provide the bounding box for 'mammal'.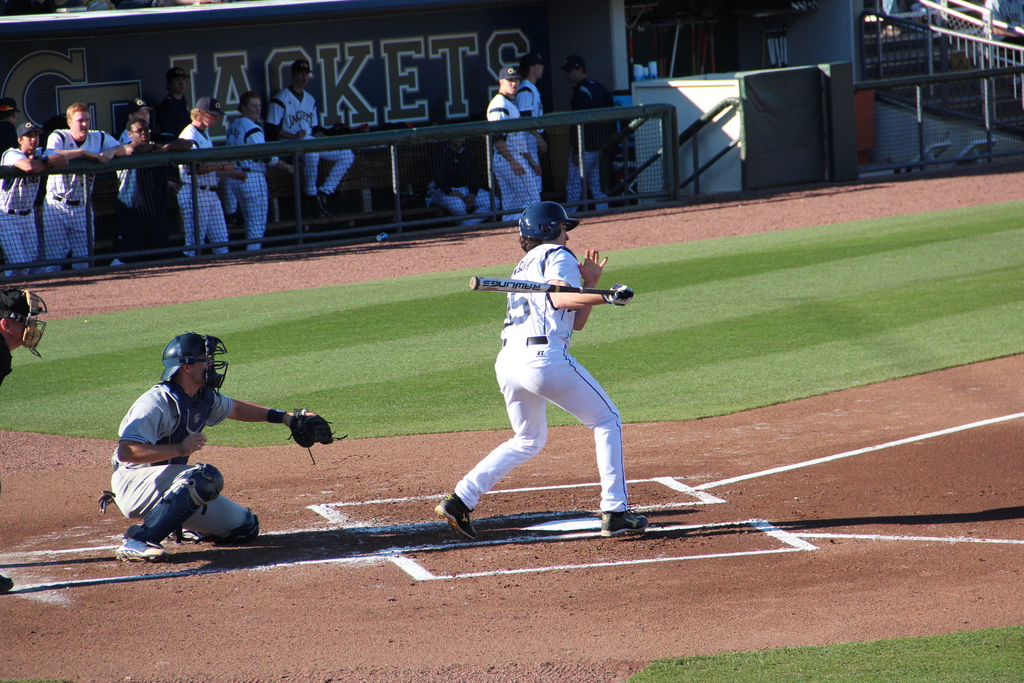
x1=227 y1=88 x2=291 y2=250.
